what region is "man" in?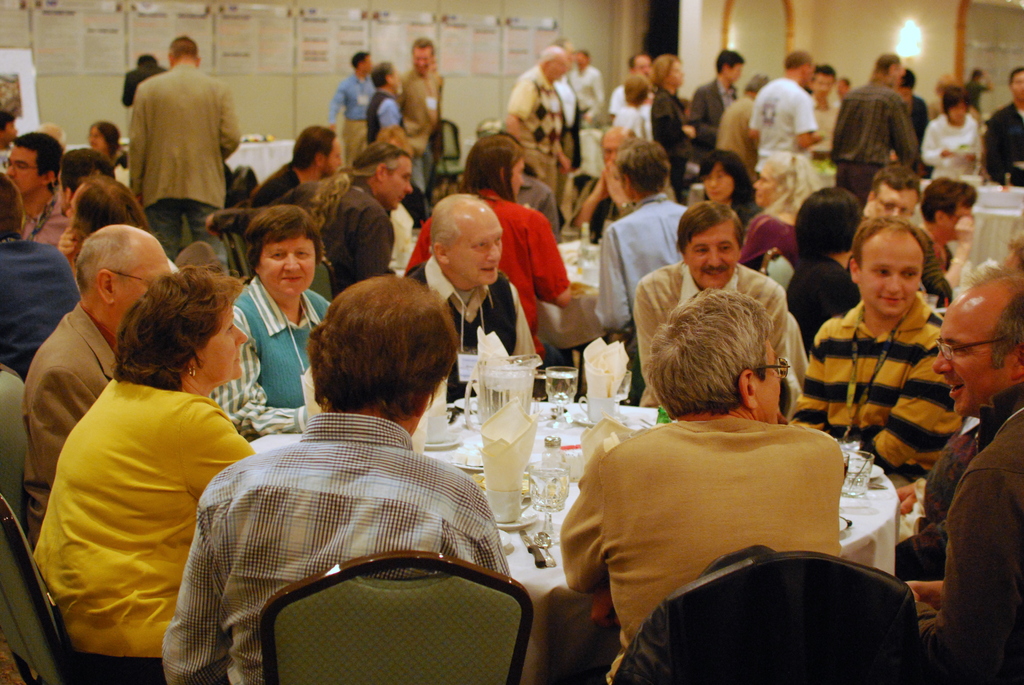
bbox=(830, 48, 917, 209).
